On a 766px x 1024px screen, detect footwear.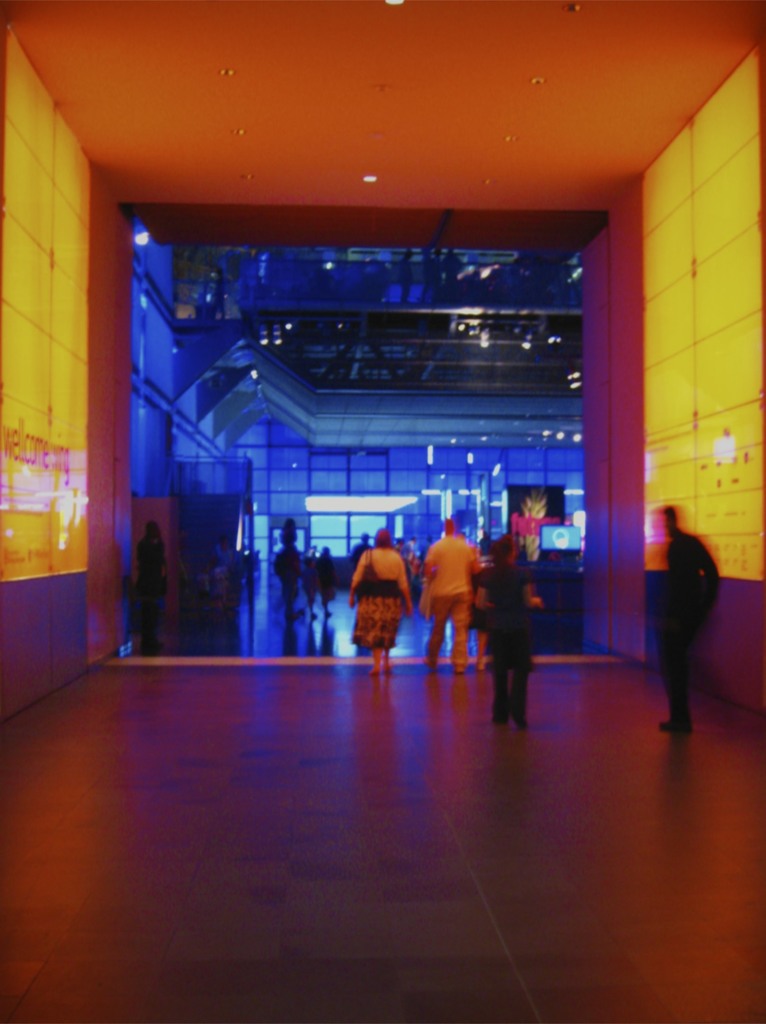
[484,701,509,729].
